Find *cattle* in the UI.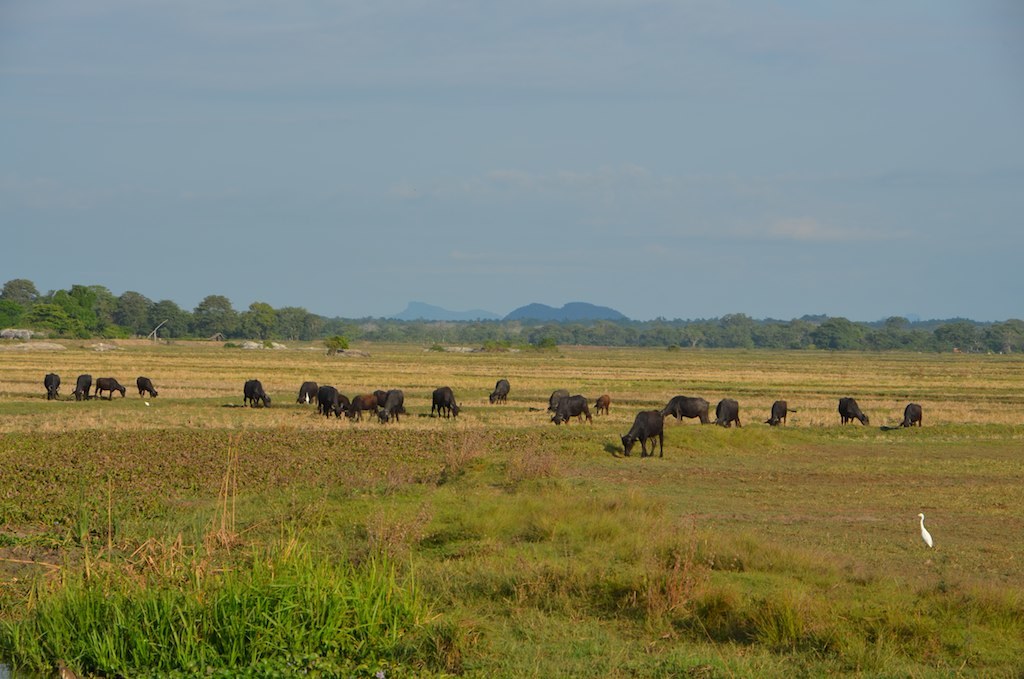
UI element at left=72, top=374, right=92, bottom=401.
